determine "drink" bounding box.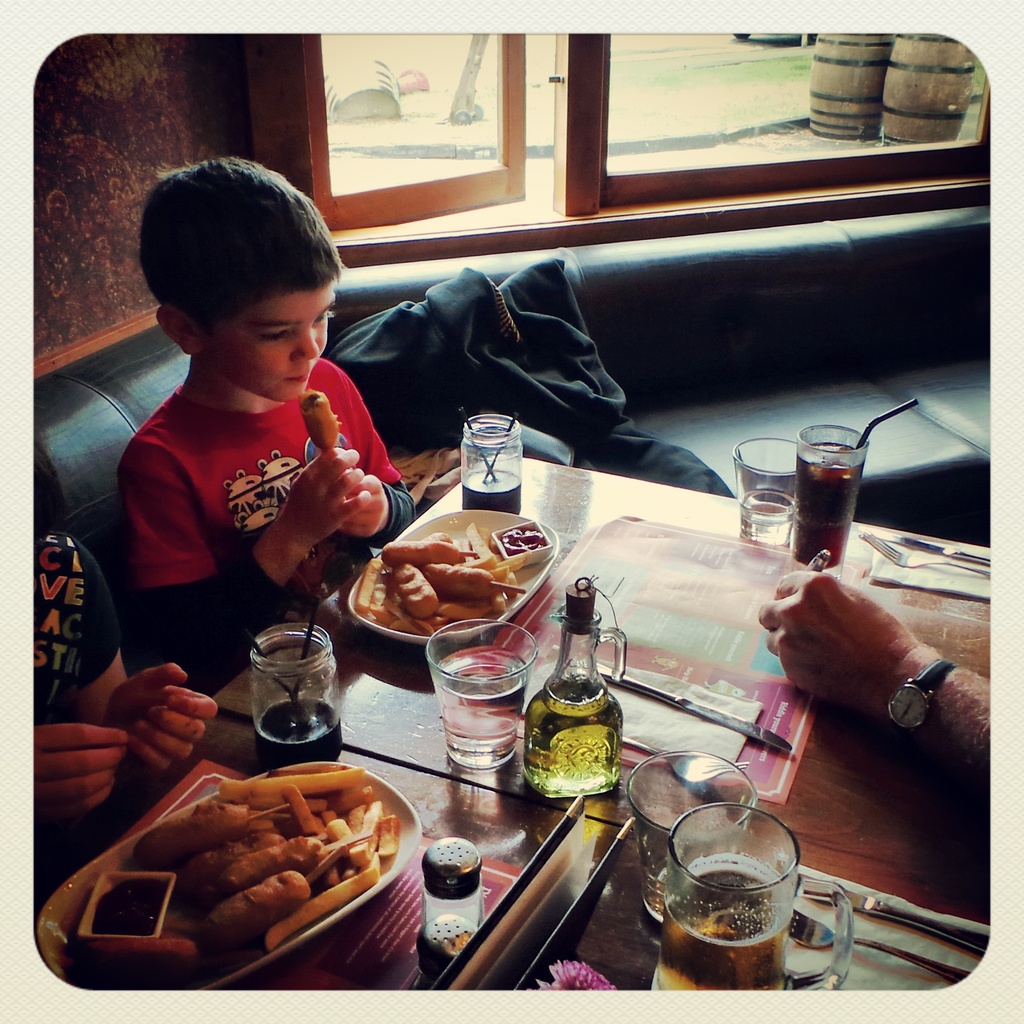
Determined: left=253, top=700, right=342, bottom=771.
